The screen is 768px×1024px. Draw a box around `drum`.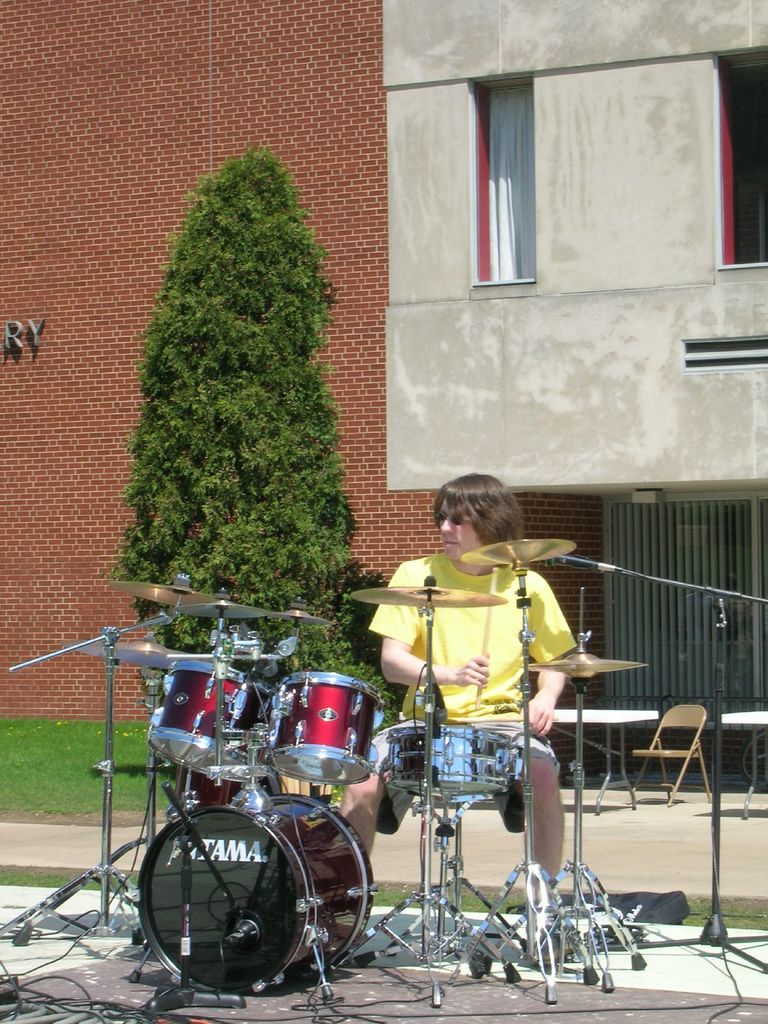
<region>269, 669, 382, 788</region>.
